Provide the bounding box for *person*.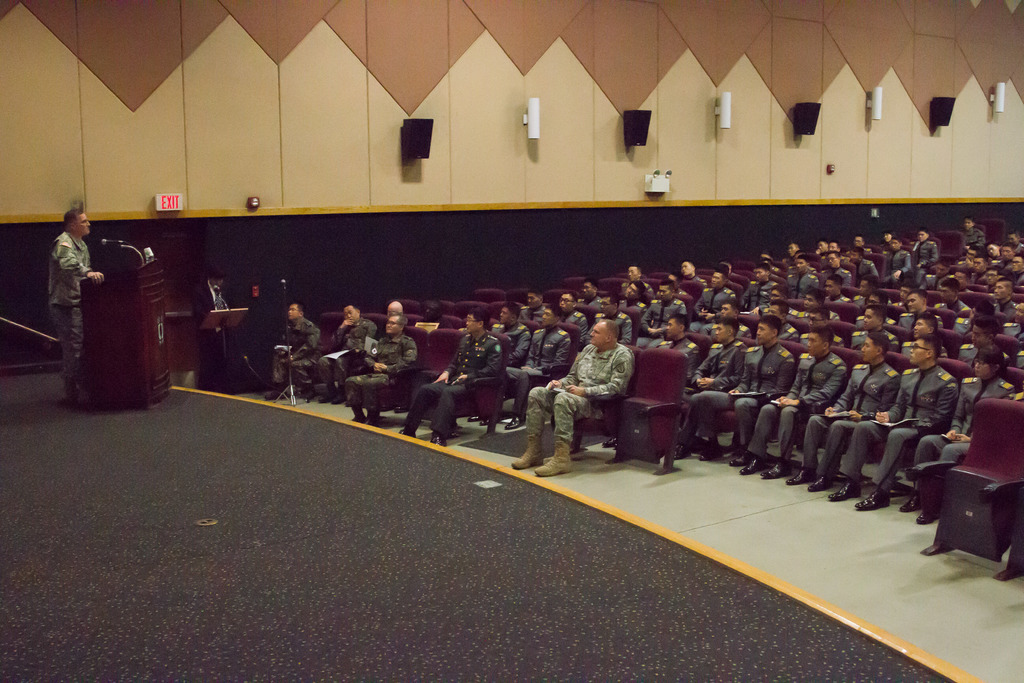
detection(263, 301, 321, 400).
